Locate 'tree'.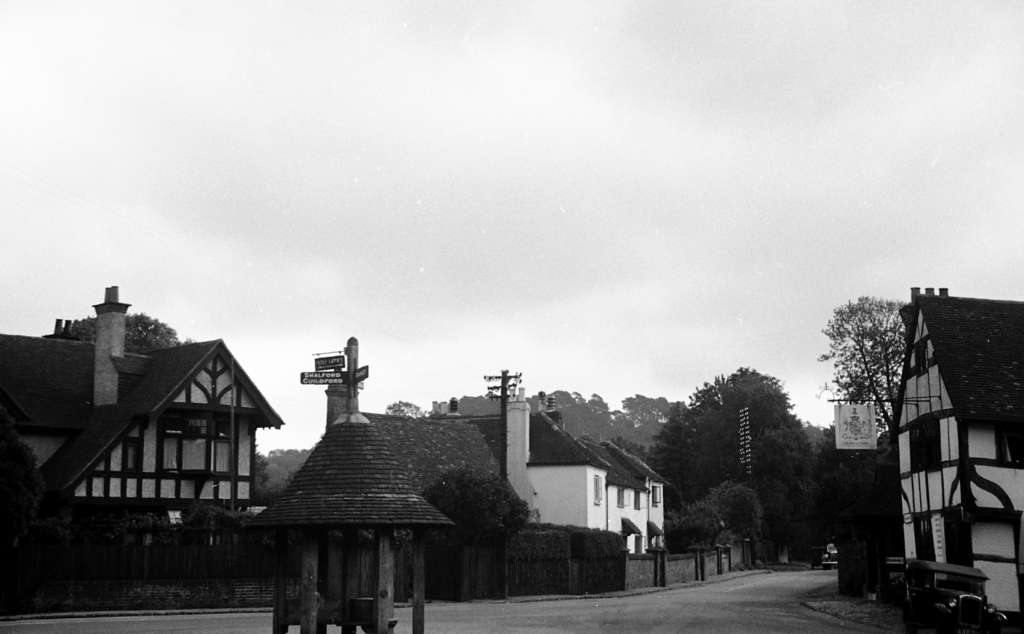
Bounding box: 455, 392, 506, 411.
